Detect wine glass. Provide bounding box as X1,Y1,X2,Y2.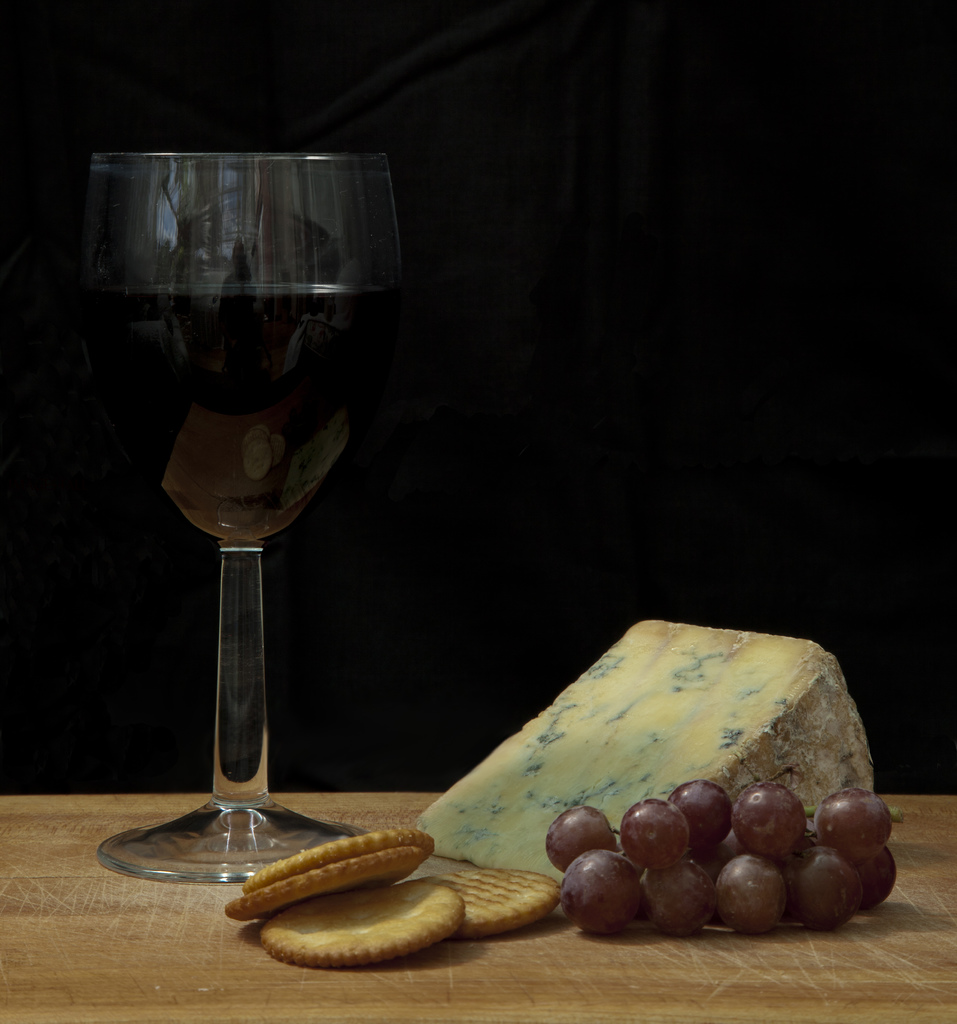
81,147,405,885.
